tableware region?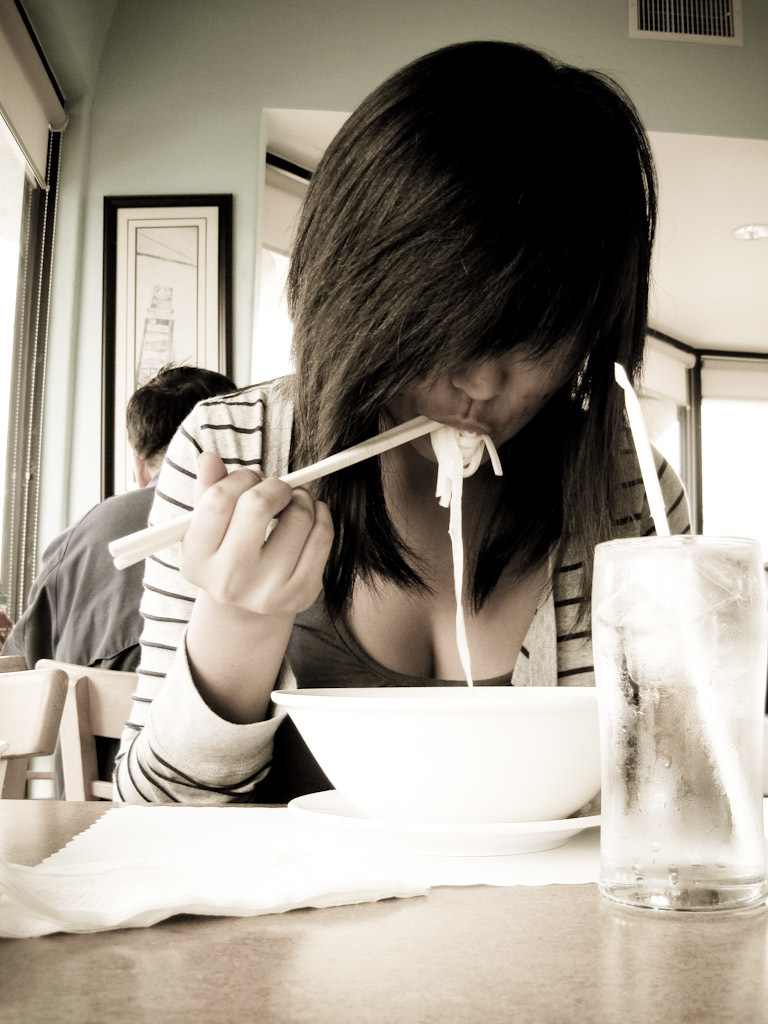
crop(103, 413, 443, 577)
